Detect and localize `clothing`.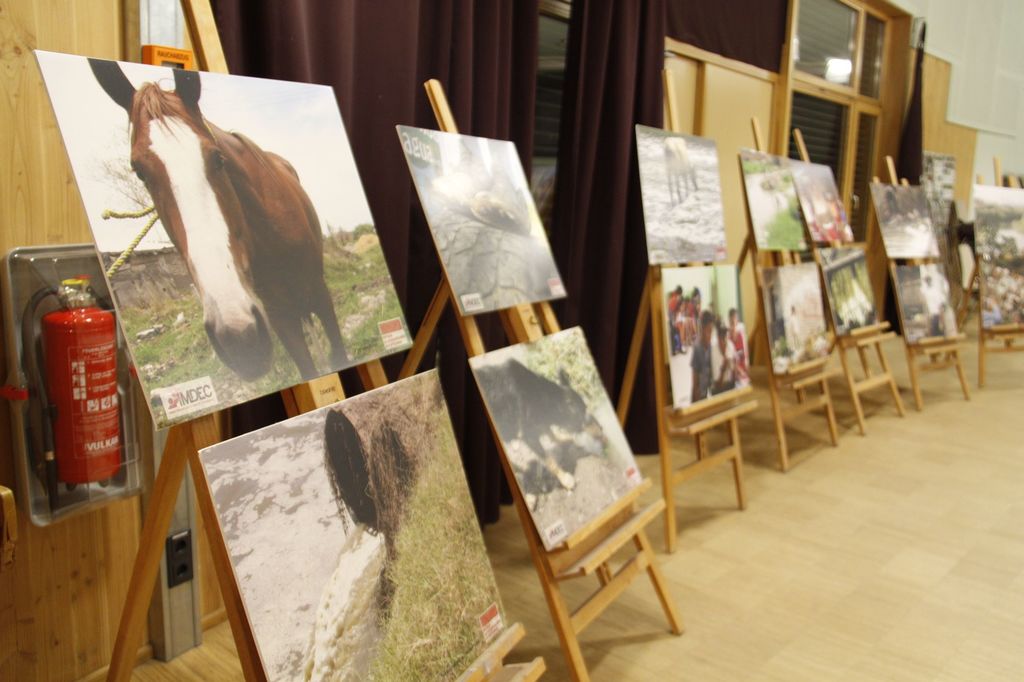
Localized at x1=689 y1=341 x2=712 y2=399.
